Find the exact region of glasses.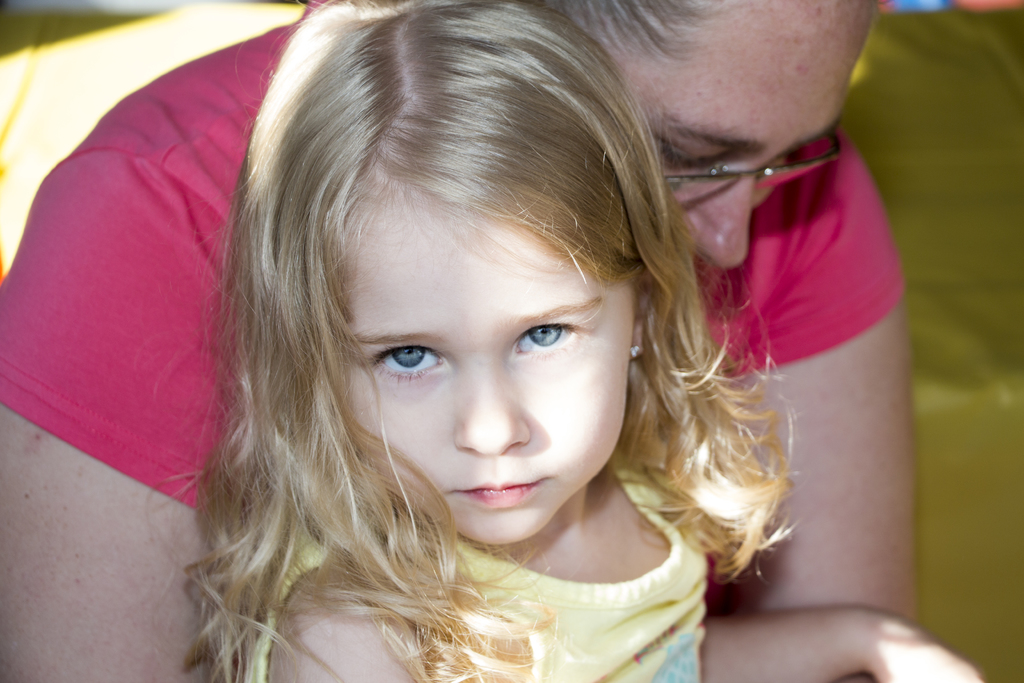
Exact region: x1=648, y1=122, x2=847, y2=207.
